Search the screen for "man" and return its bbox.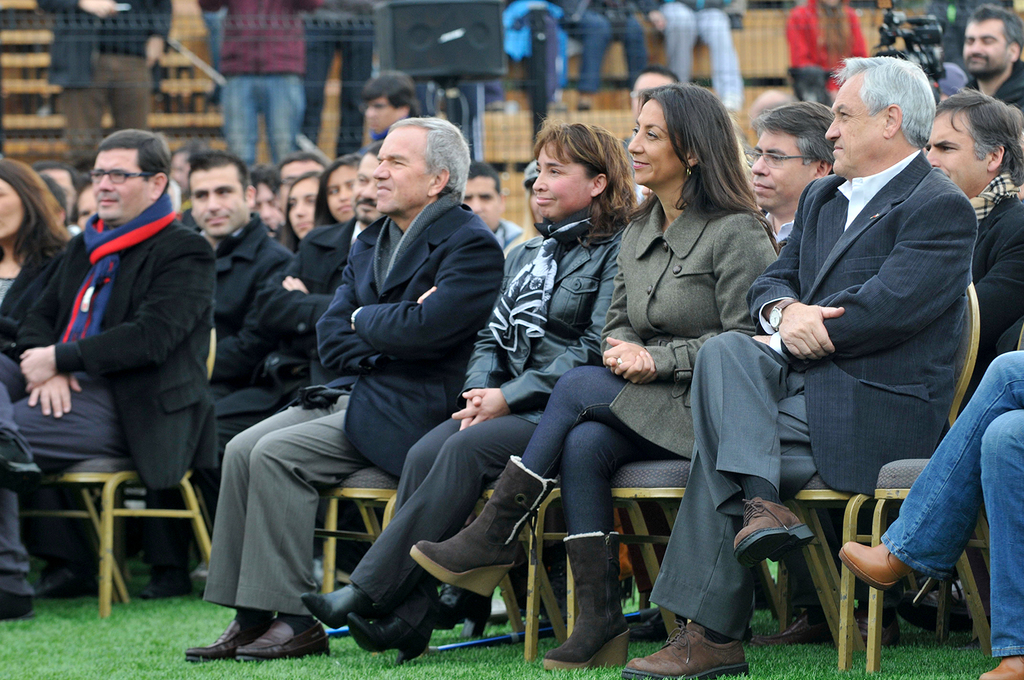
Found: 911,85,1023,359.
